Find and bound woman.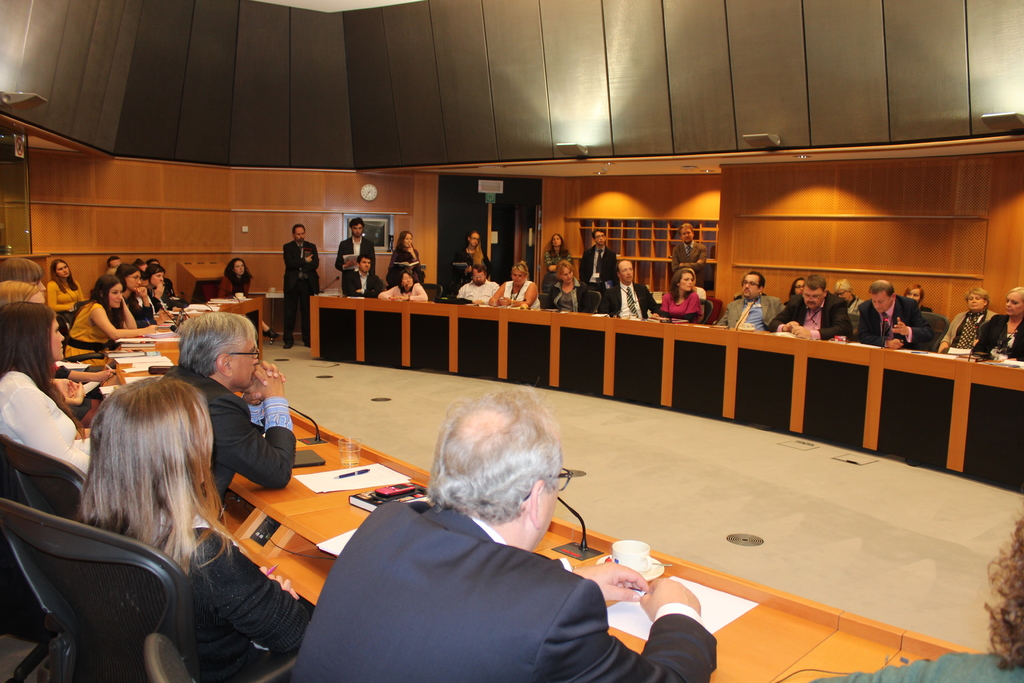
Bound: box(456, 230, 492, 285).
